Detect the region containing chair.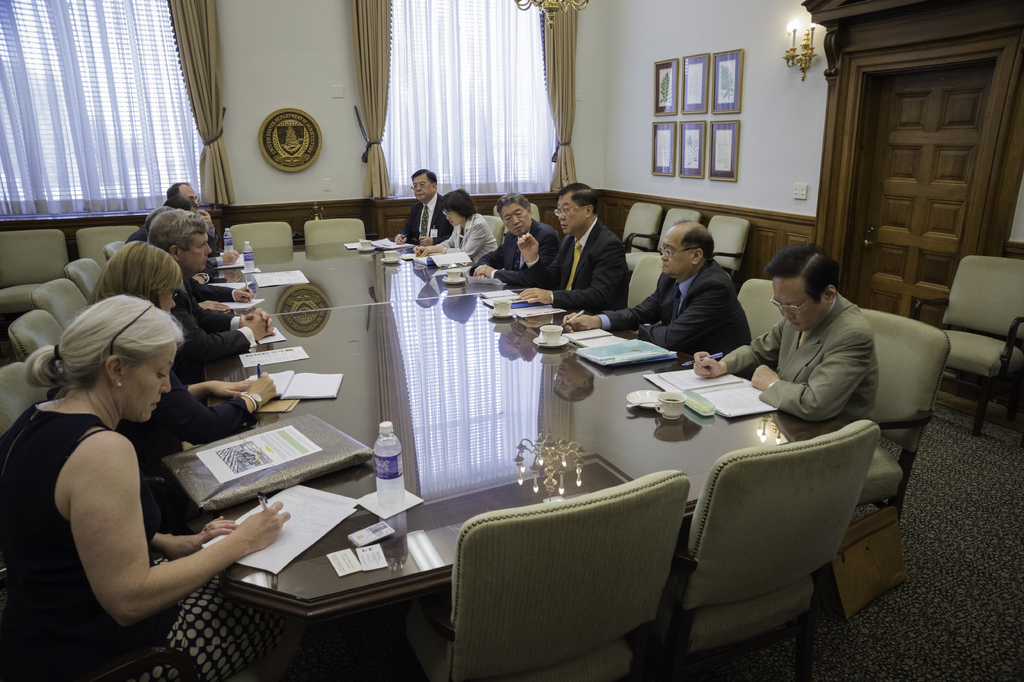
rect(3, 314, 67, 353).
